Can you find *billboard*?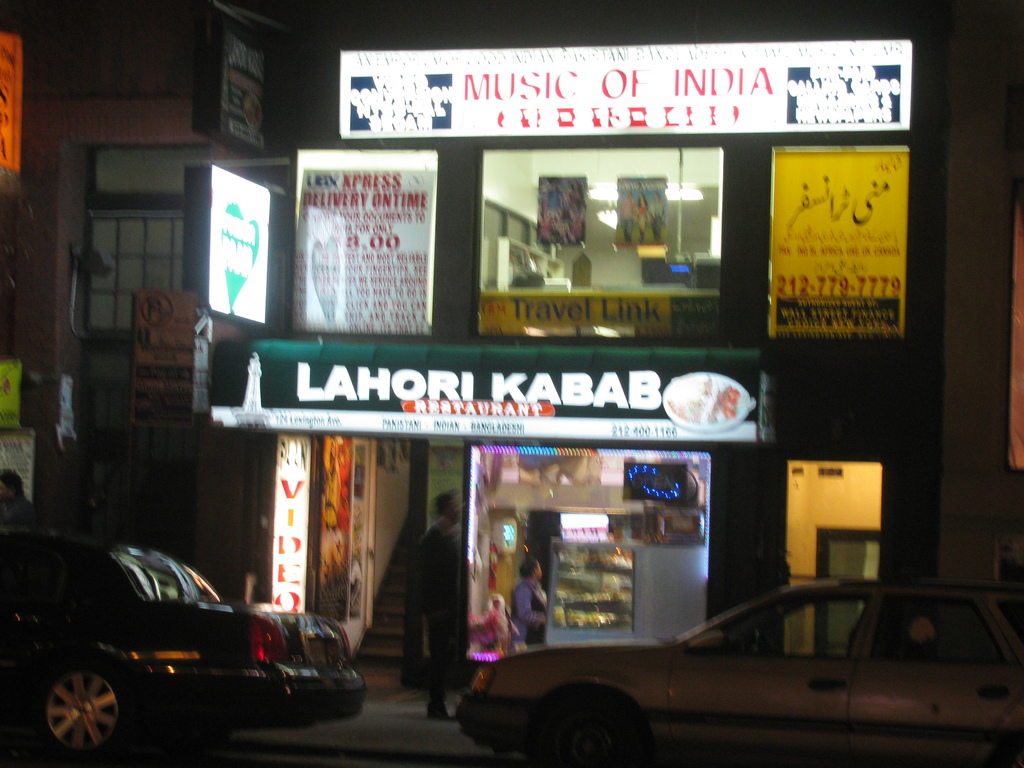
Yes, bounding box: box=[0, 27, 20, 167].
